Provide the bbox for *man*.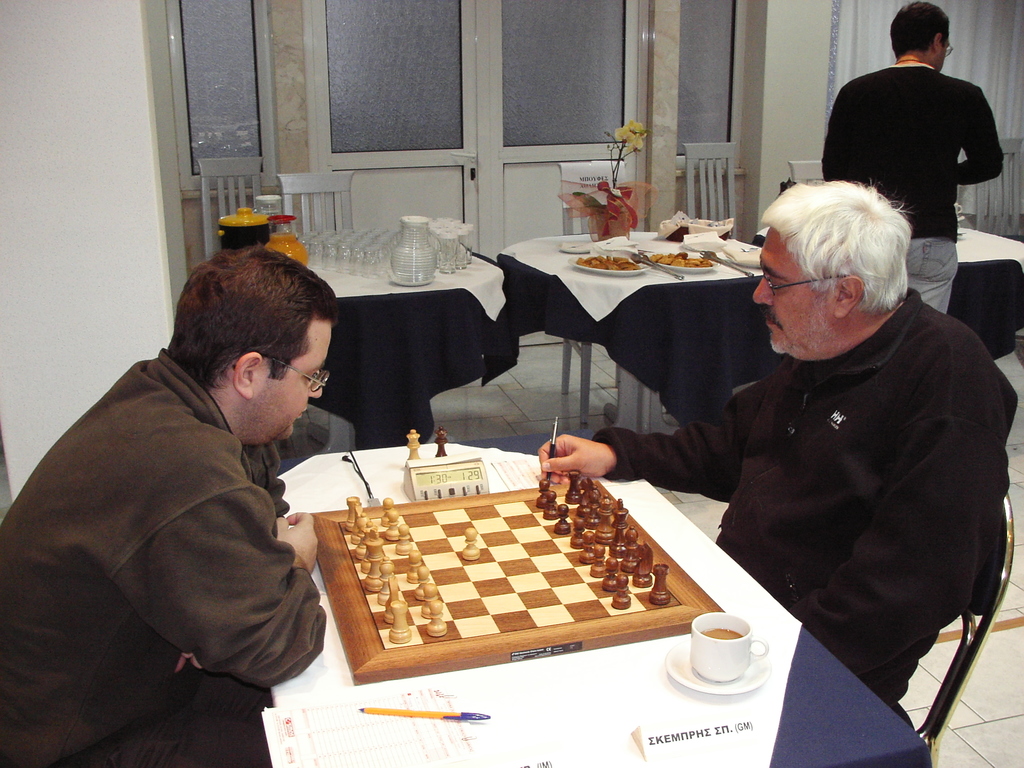
[821, 0, 1009, 319].
